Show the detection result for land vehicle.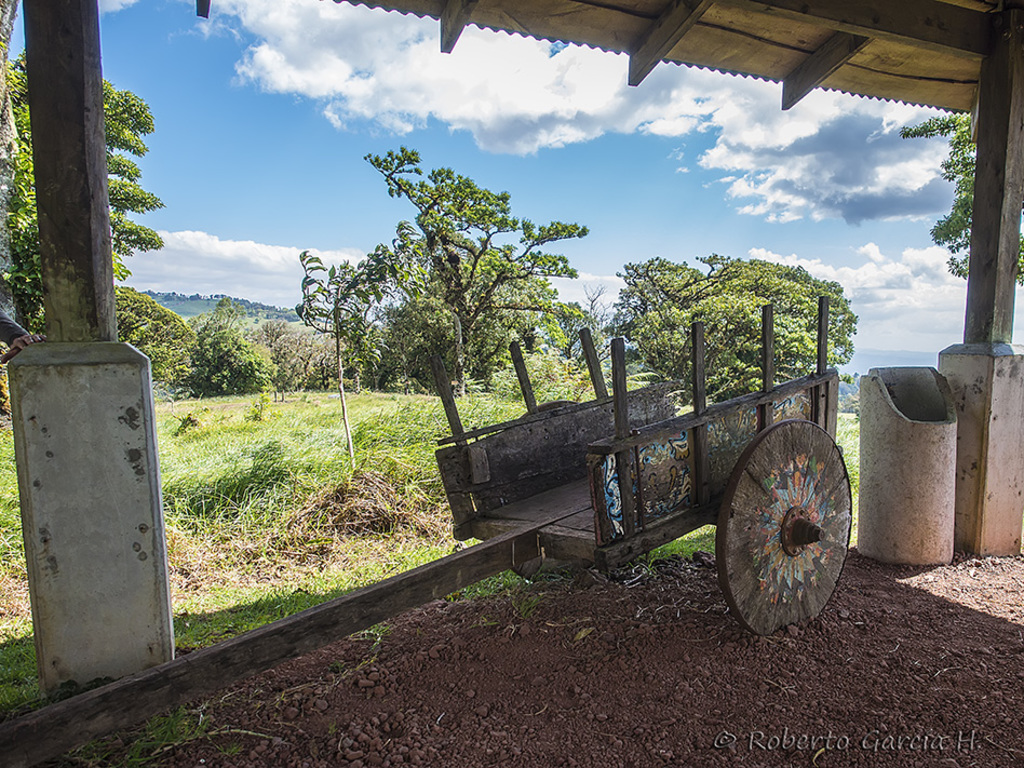
bbox(3, 296, 853, 767).
